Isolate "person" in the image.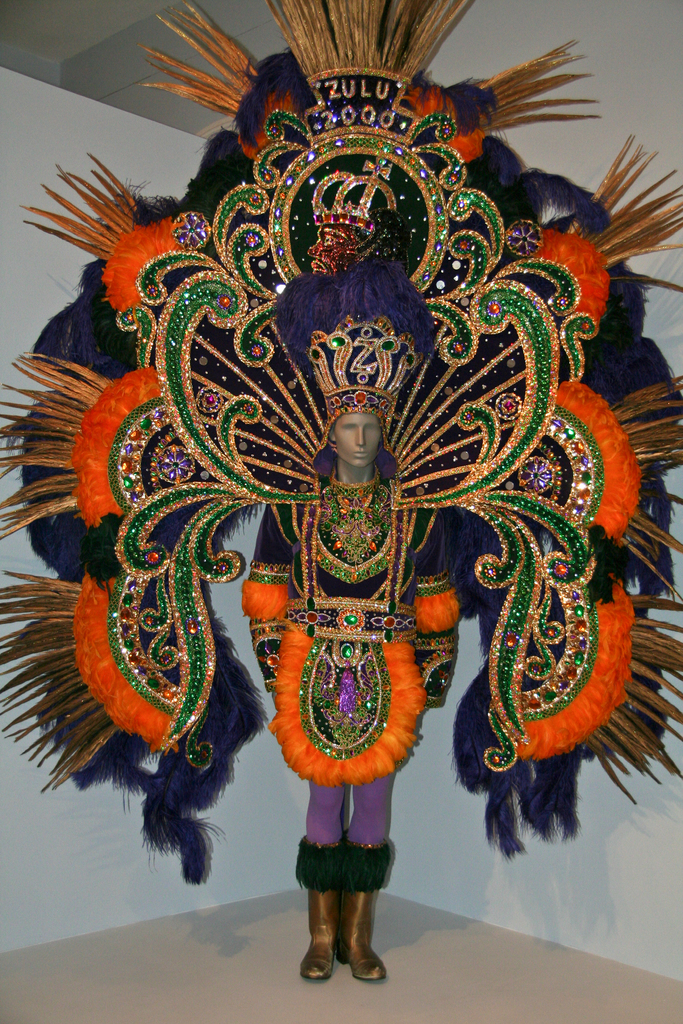
Isolated region: locate(251, 359, 453, 976).
